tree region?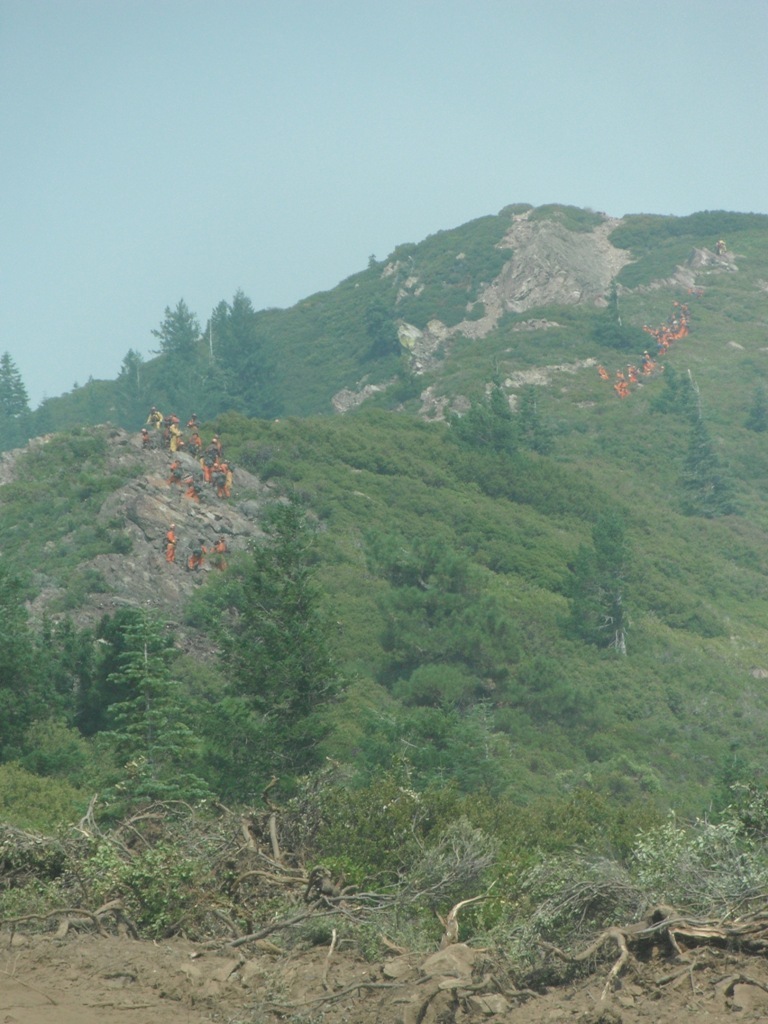
<region>676, 403, 760, 520</region>
